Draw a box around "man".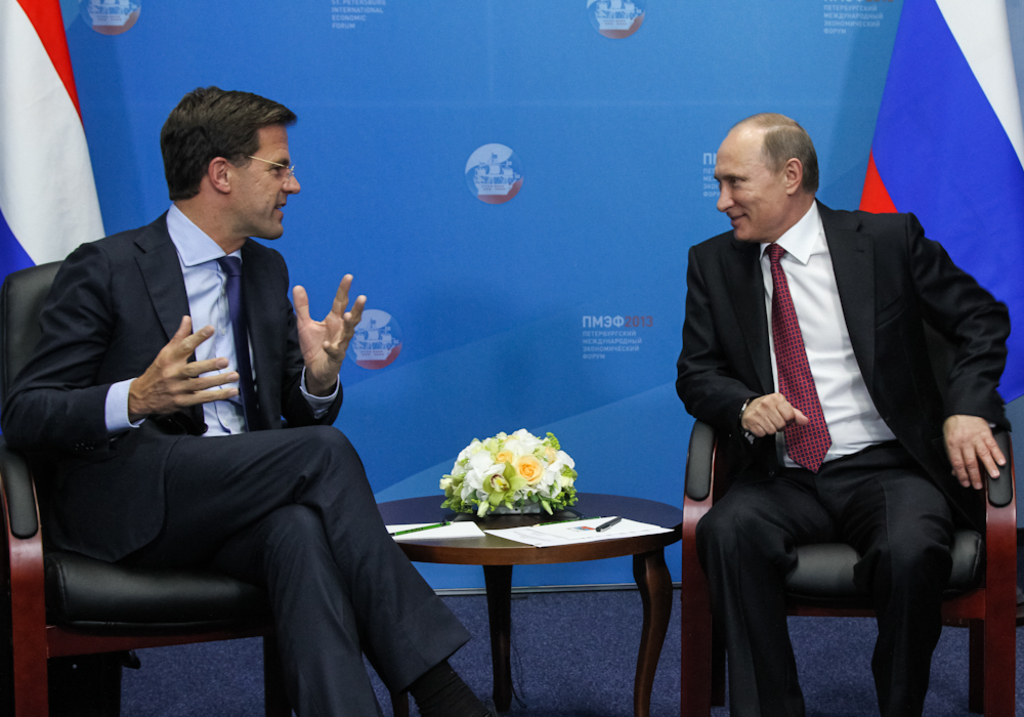
crop(0, 85, 488, 716).
